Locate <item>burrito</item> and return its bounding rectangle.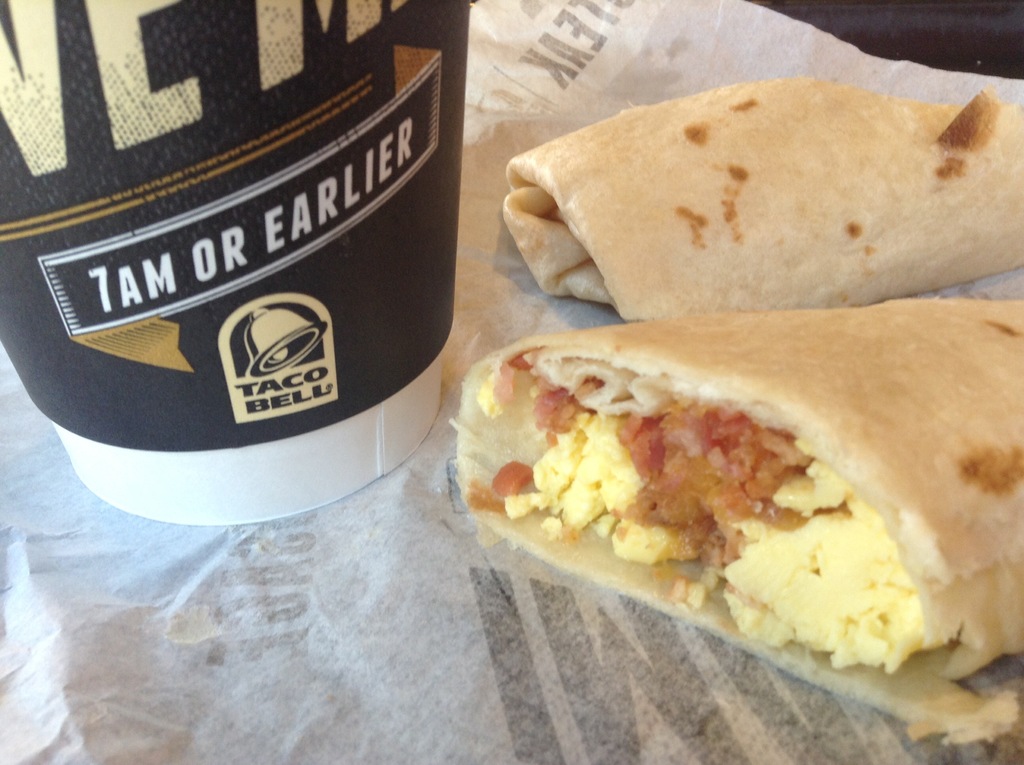
500:77:1023:322.
